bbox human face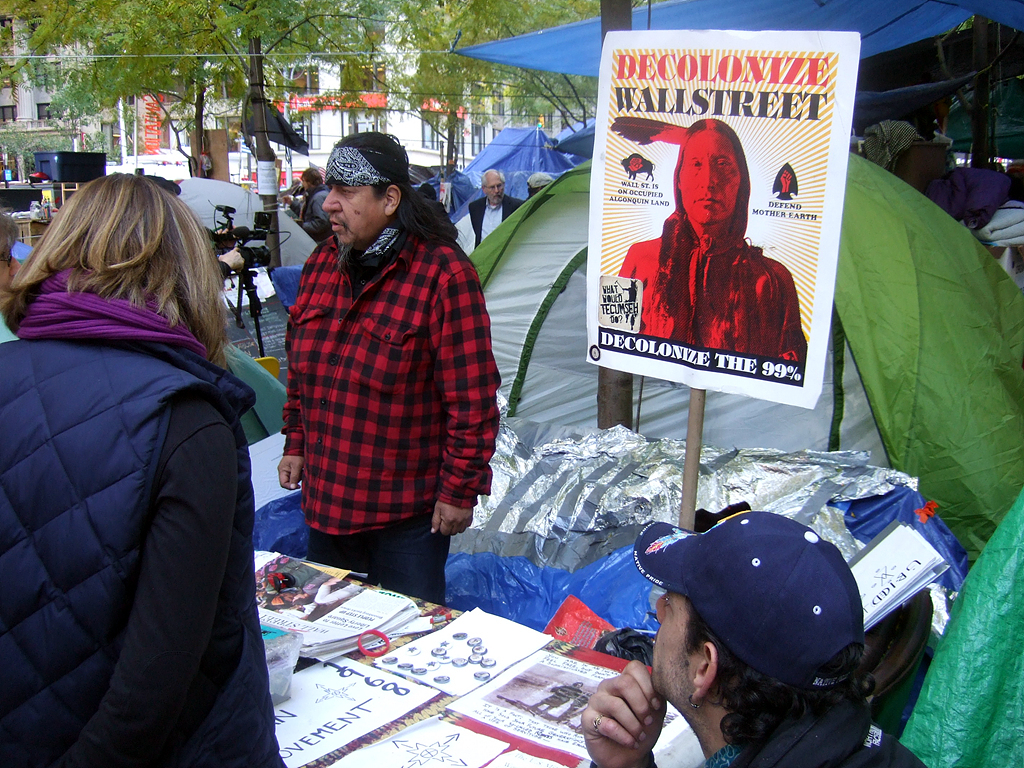
select_region(0, 238, 24, 295)
